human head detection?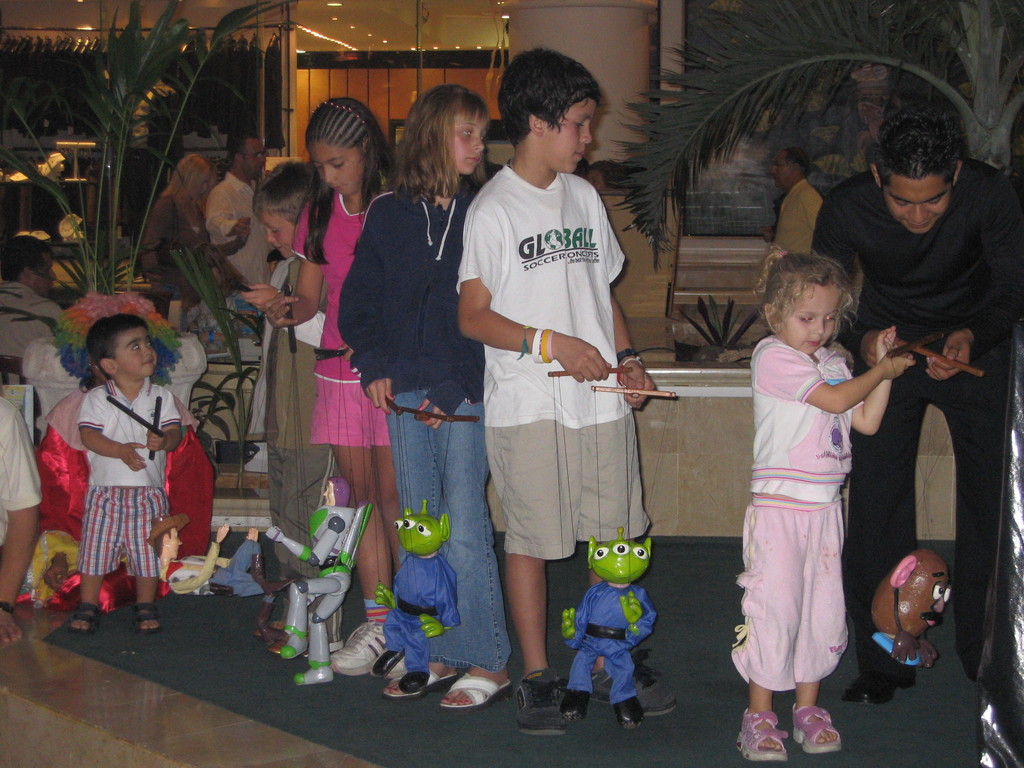
[769,145,813,188]
